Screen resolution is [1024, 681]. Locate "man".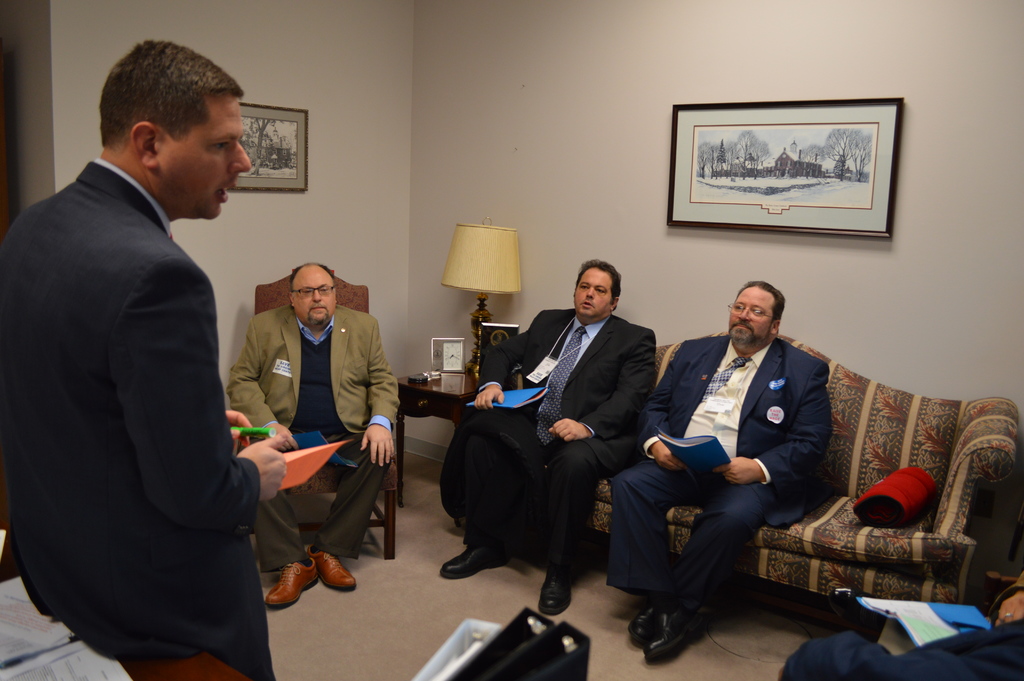
[x1=607, y1=288, x2=829, y2=655].
